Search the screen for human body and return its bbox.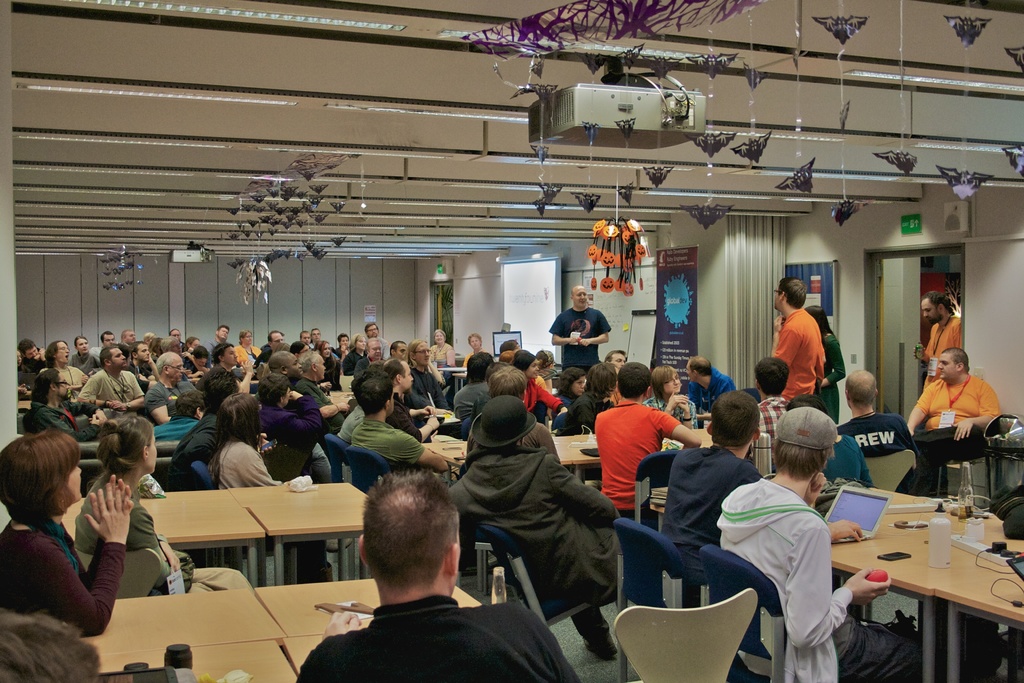
Found: BBox(293, 350, 347, 435).
